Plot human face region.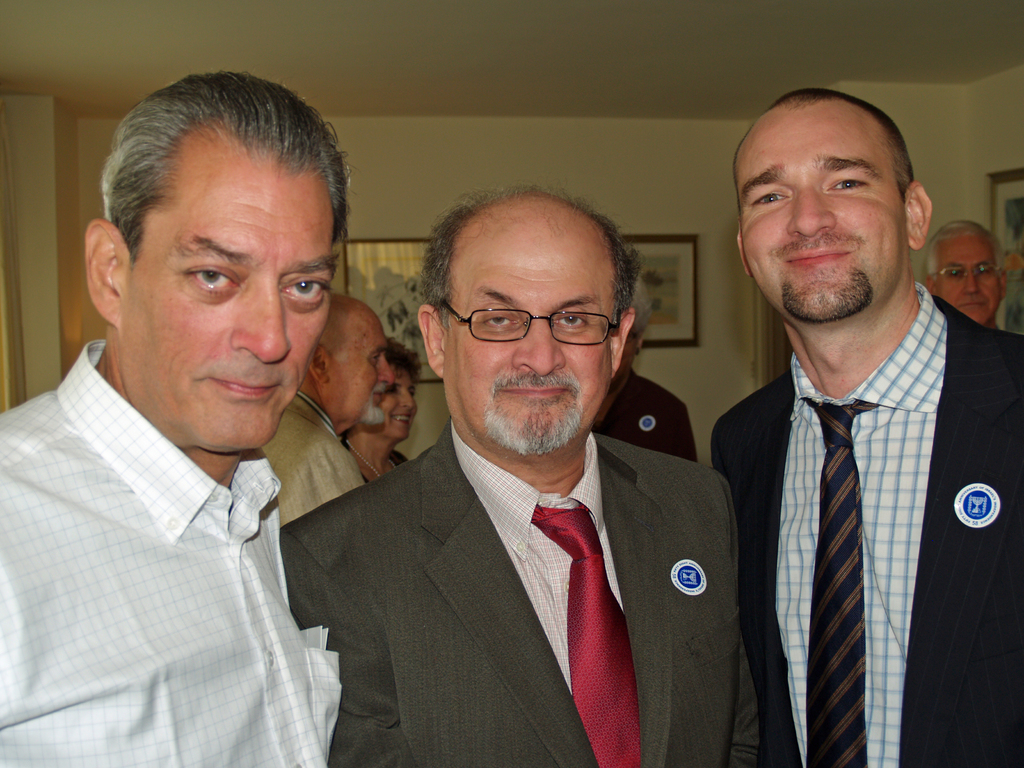
Plotted at 381:367:417:440.
